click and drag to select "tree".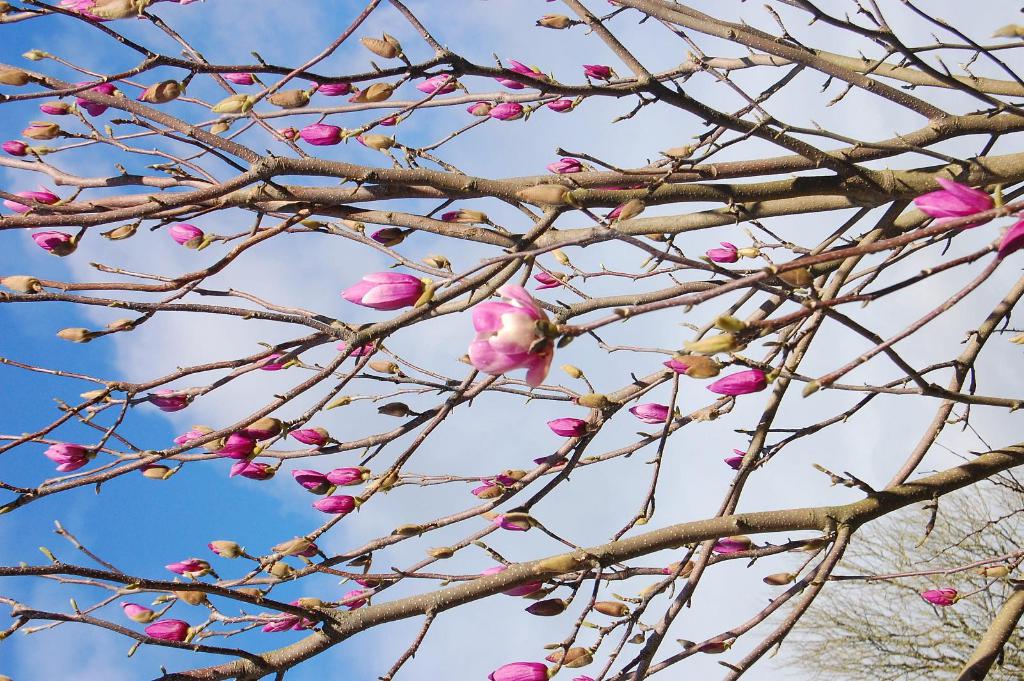
Selection: region(758, 463, 1023, 678).
